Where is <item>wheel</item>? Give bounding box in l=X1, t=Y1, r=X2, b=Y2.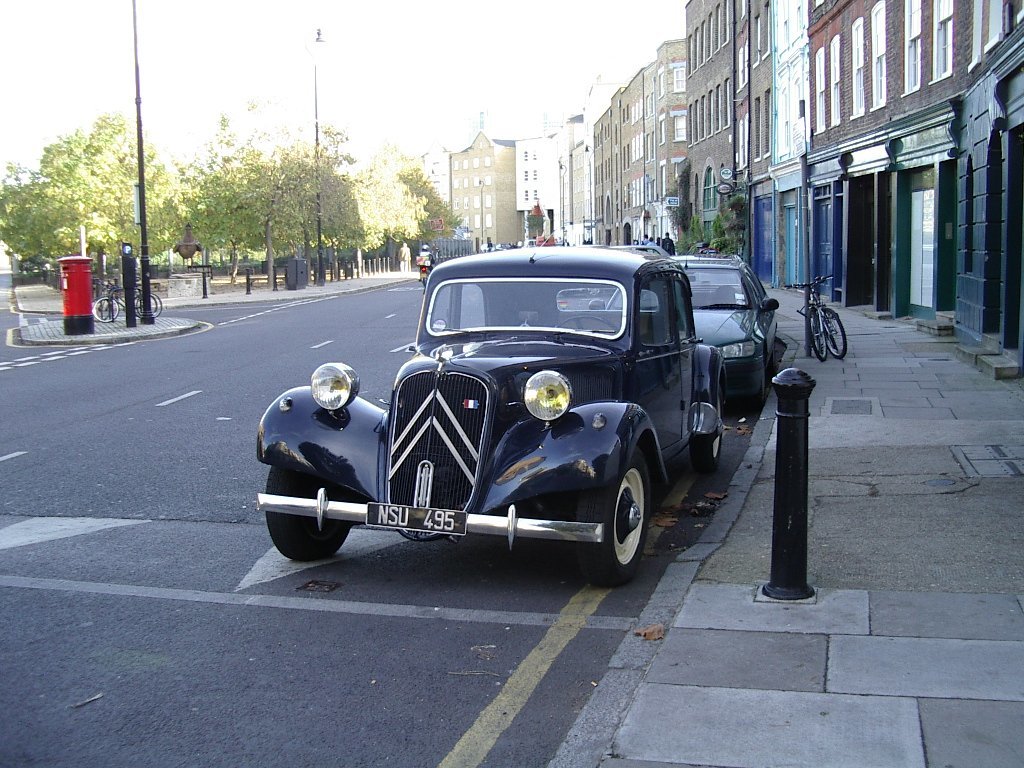
l=811, t=309, r=827, b=363.
